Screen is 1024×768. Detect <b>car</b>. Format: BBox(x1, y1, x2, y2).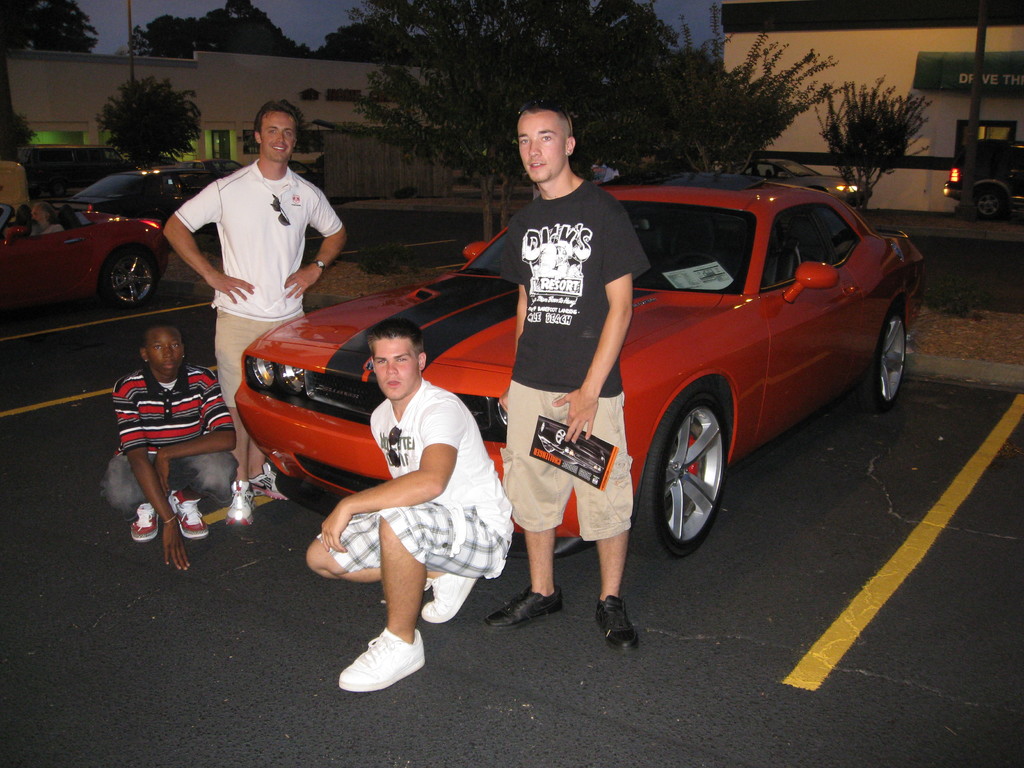
BBox(685, 154, 877, 209).
